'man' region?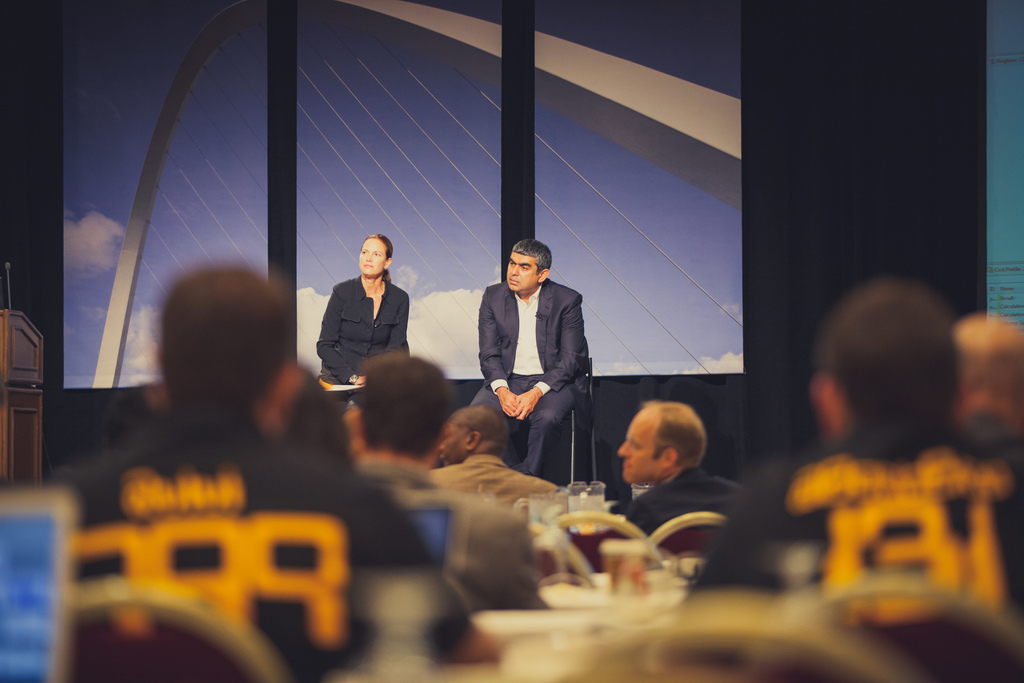
[348,345,556,614]
